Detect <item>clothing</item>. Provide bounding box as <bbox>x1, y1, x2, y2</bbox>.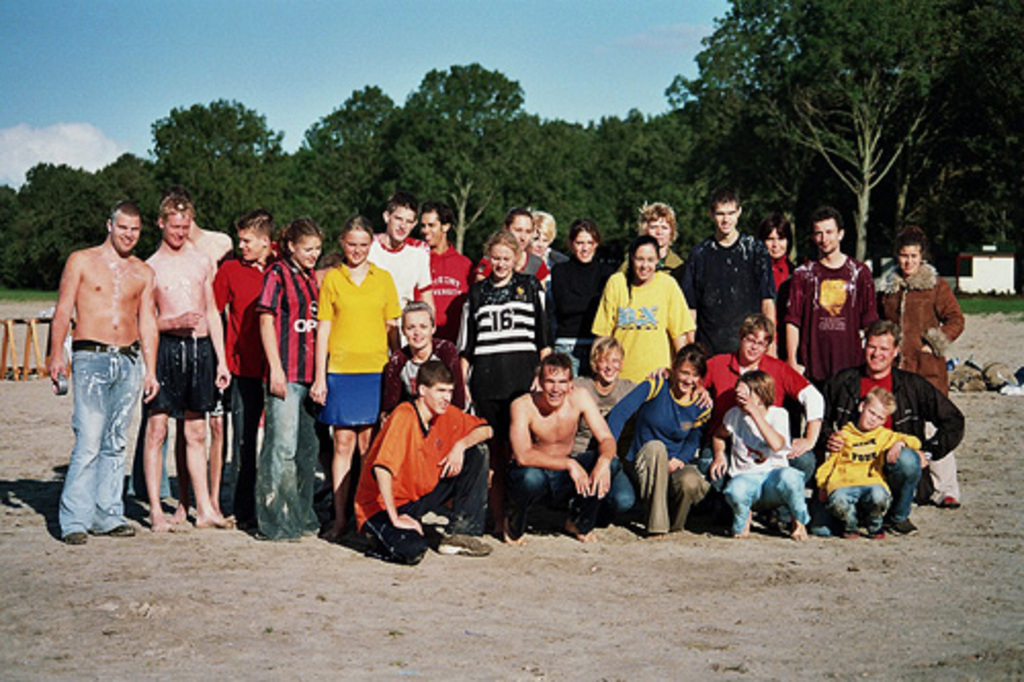
<bbox>57, 340, 141, 535</bbox>.
